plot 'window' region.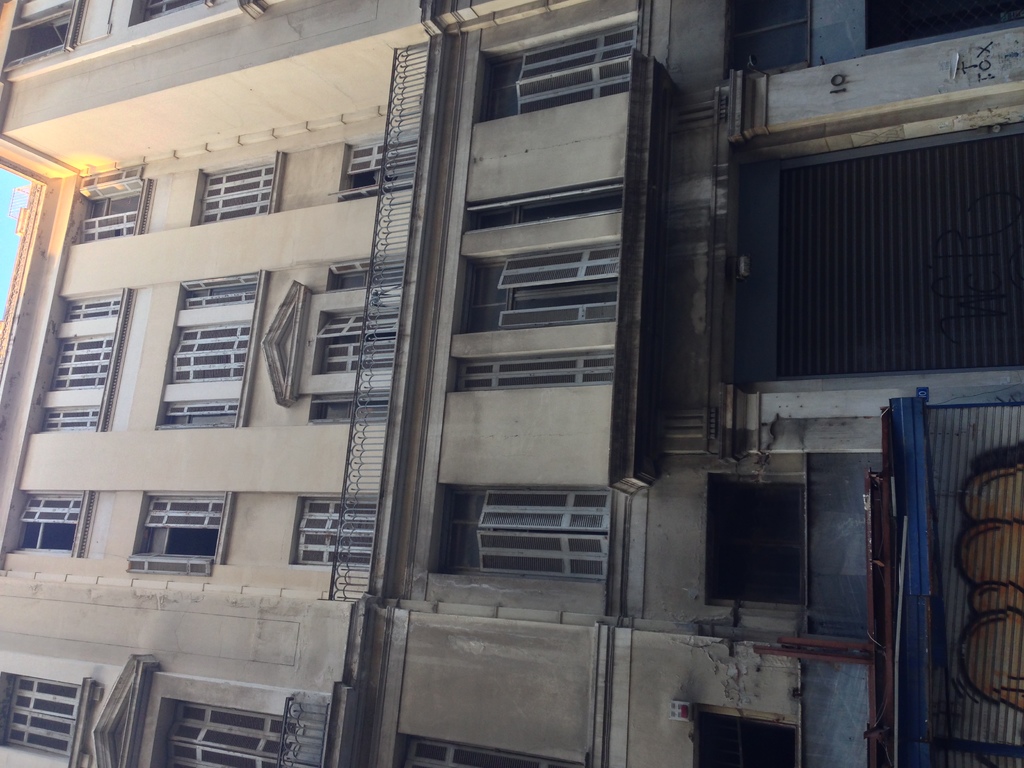
Plotted at 135, 0, 207, 24.
